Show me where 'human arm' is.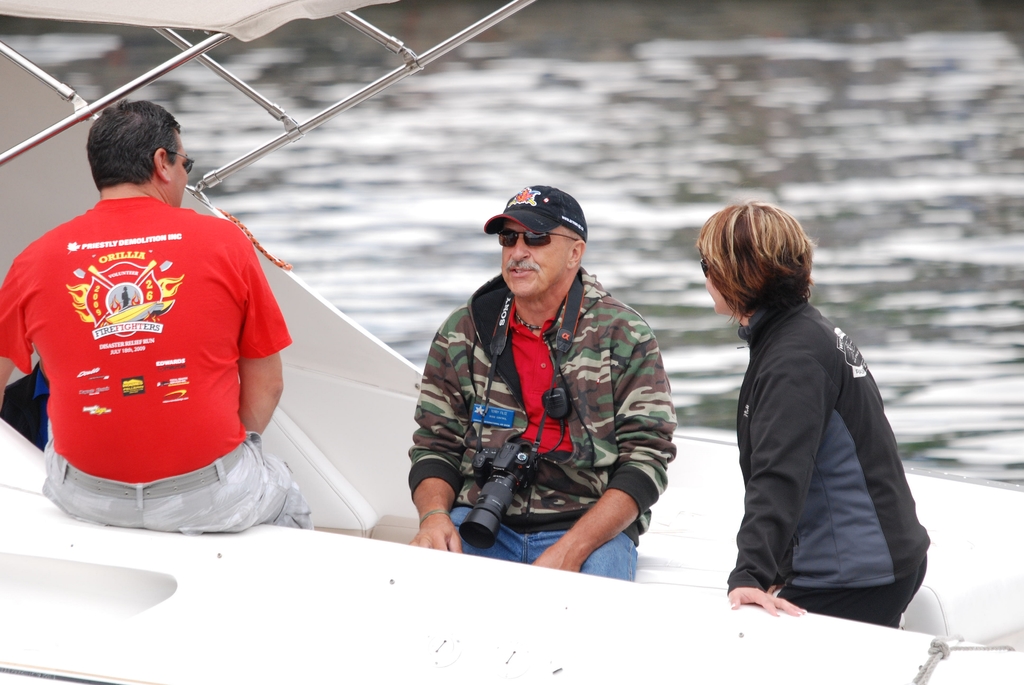
'human arm' is at Rect(724, 346, 808, 615).
